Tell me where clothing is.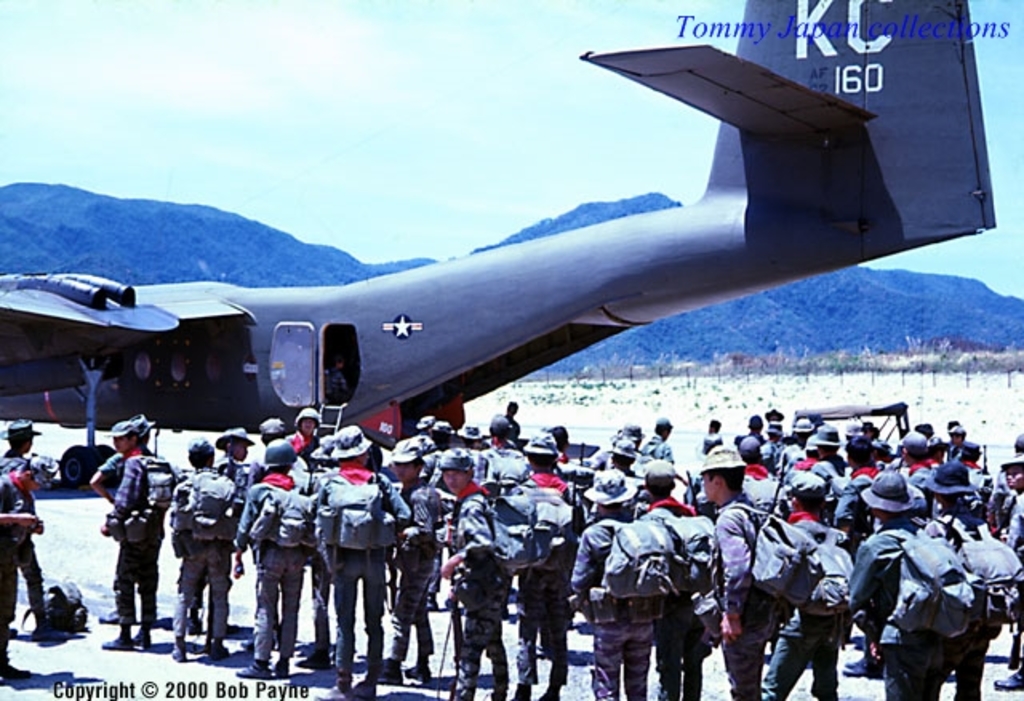
clothing is at {"left": 454, "top": 471, "right": 518, "bottom": 699}.
